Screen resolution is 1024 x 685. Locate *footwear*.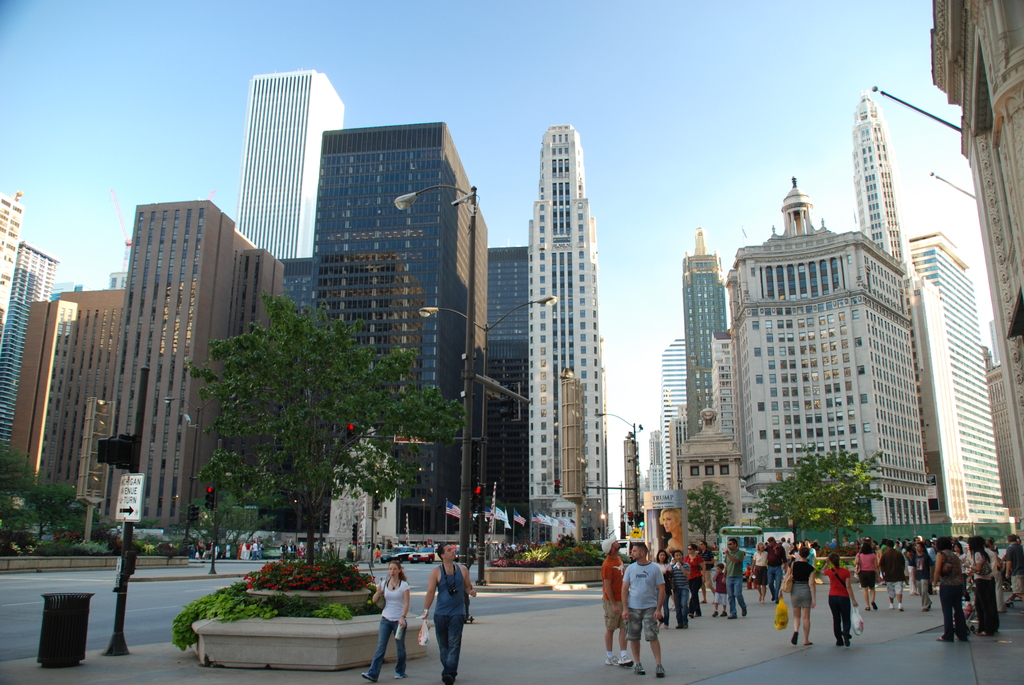
<bbox>655, 663, 664, 679</bbox>.
